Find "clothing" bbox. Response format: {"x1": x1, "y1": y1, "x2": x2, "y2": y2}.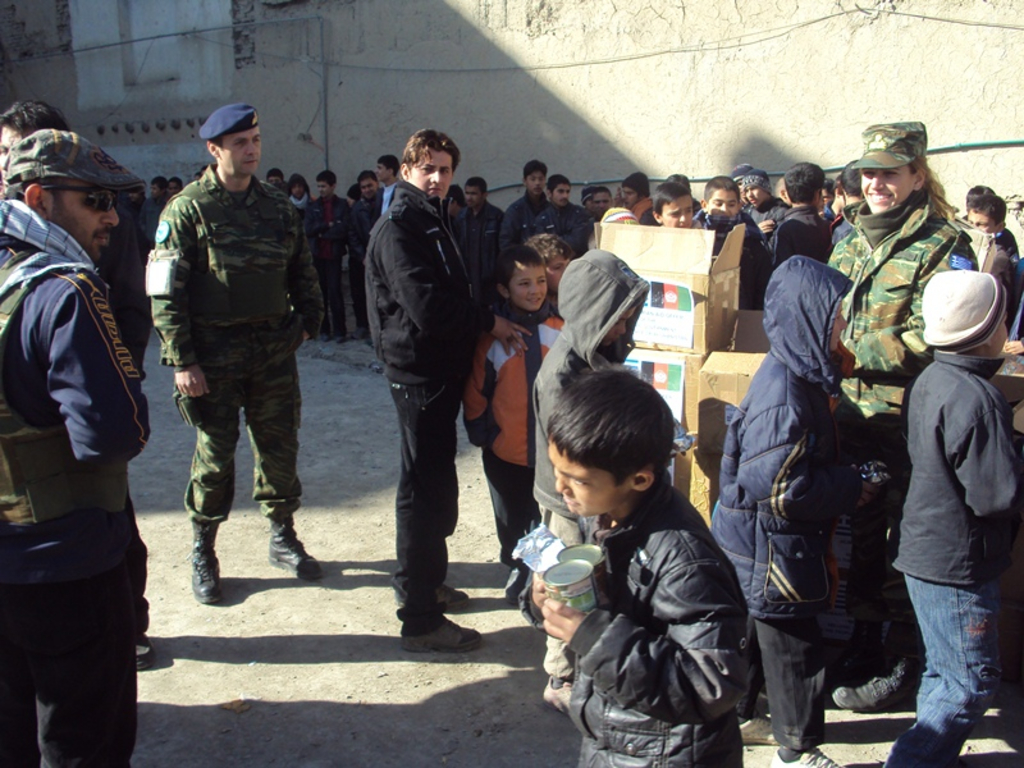
{"x1": 742, "y1": 193, "x2": 782, "y2": 221}.
